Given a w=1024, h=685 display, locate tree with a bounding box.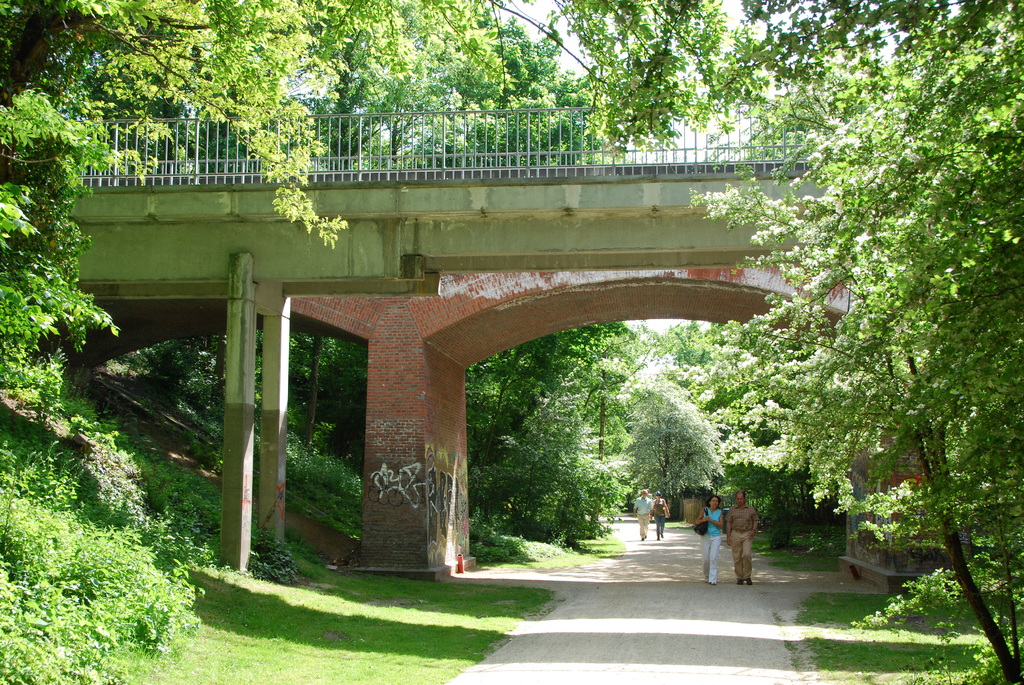
Located: (666, 11, 1023, 684).
